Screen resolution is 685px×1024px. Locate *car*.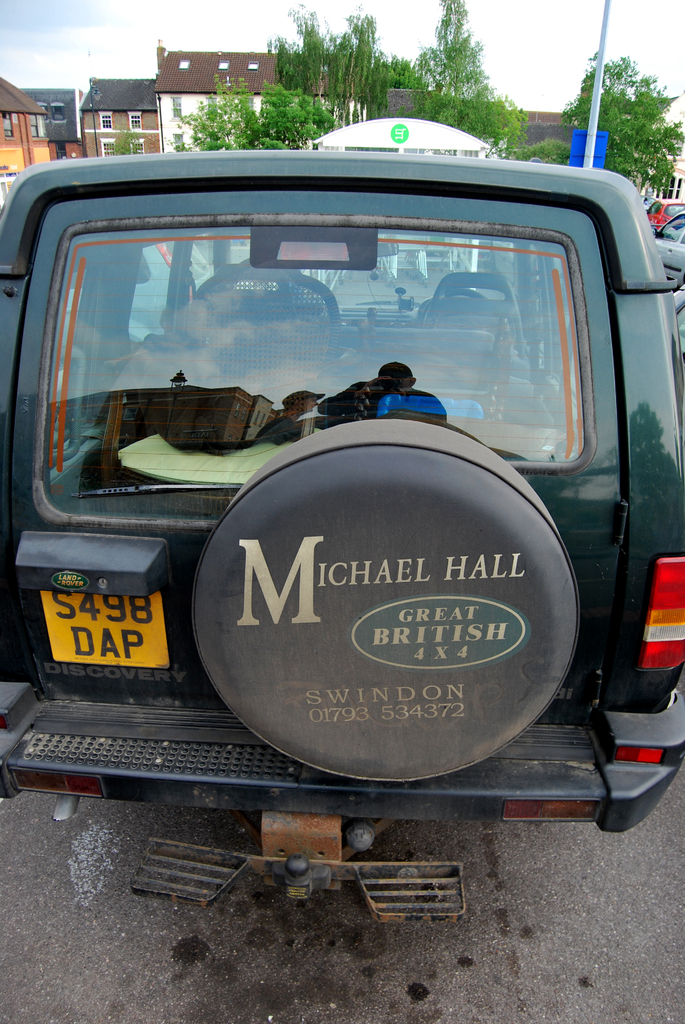
BBox(0, 140, 684, 925).
